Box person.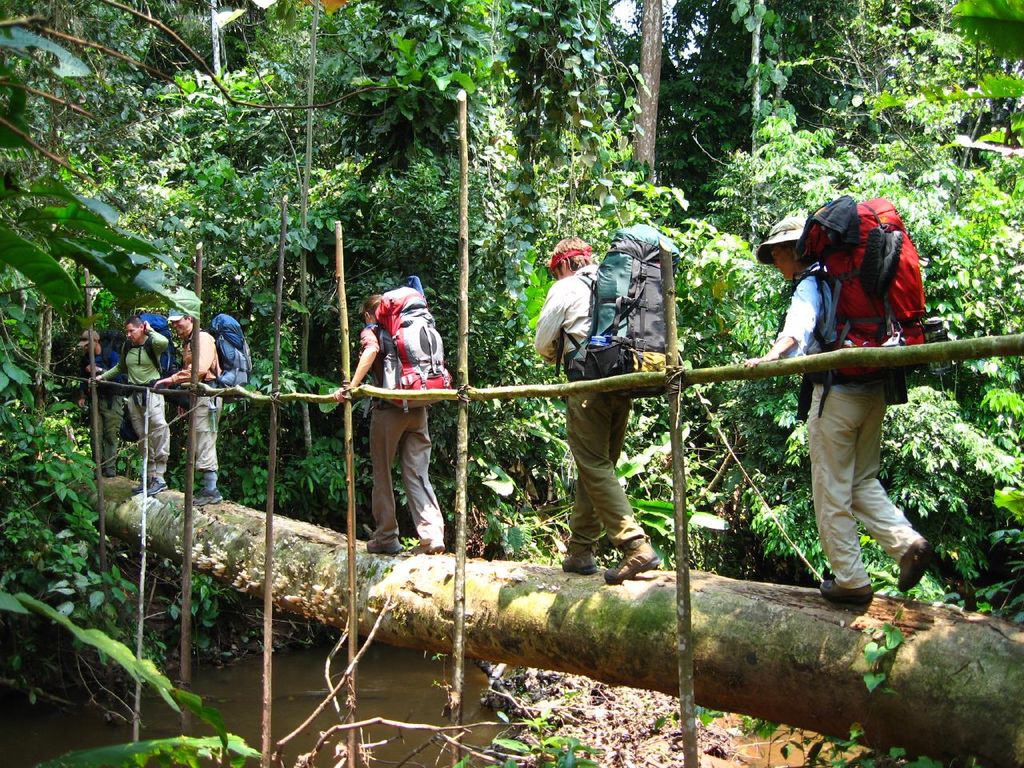
crop(83, 314, 165, 496).
